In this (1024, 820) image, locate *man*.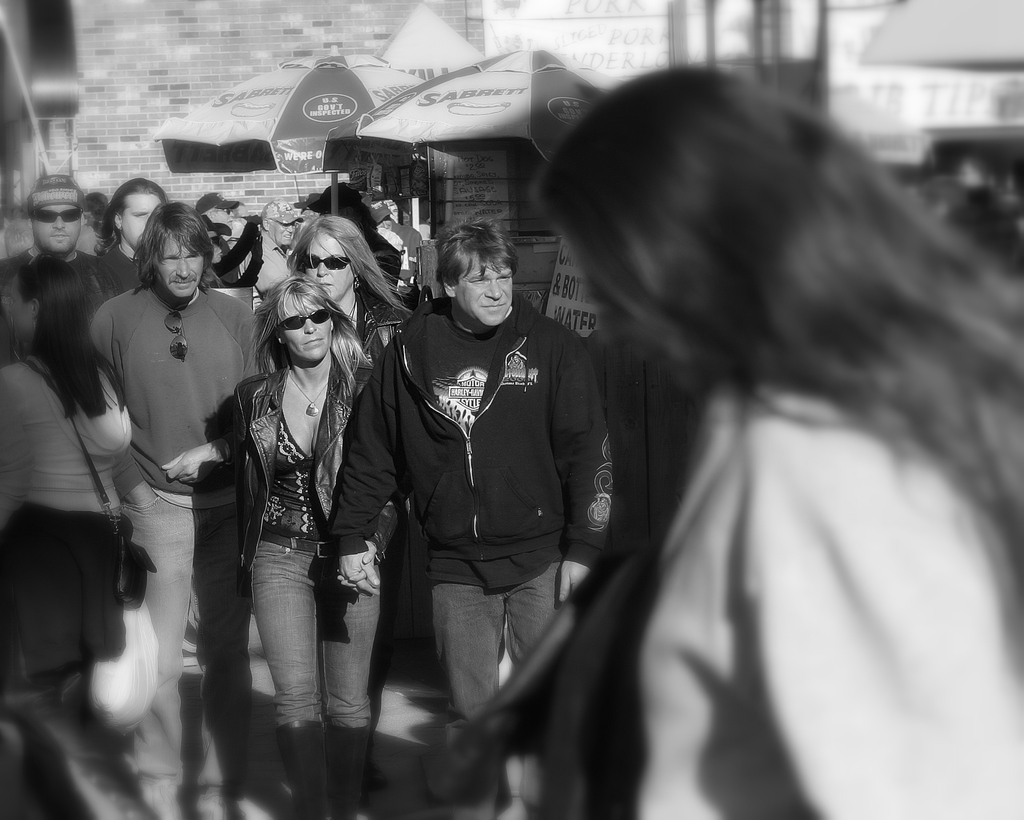
Bounding box: {"left": 90, "top": 176, "right": 168, "bottom": 307}.
